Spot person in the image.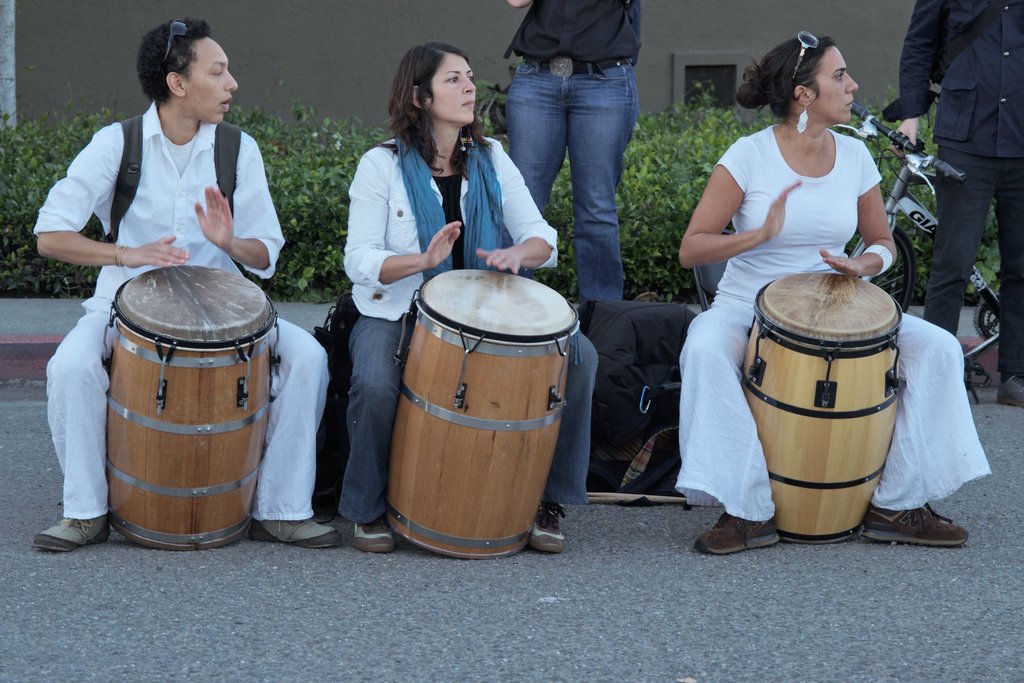
person found at 877/0/1023/408.
